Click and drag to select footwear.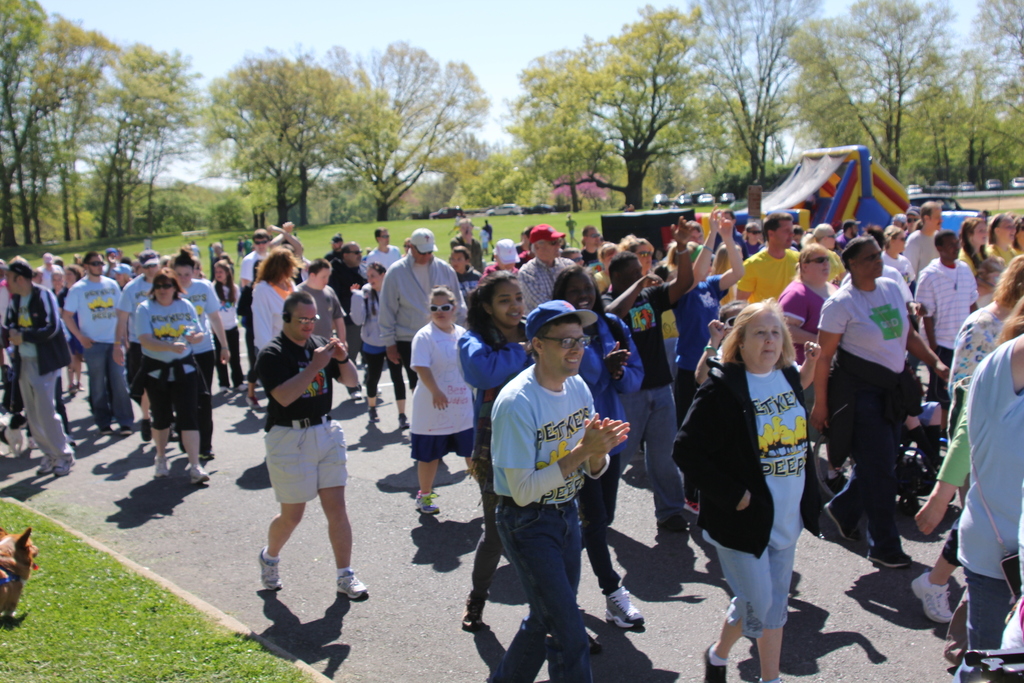
Selection: [x1=371, y1=407, x2=380, y2=422].
